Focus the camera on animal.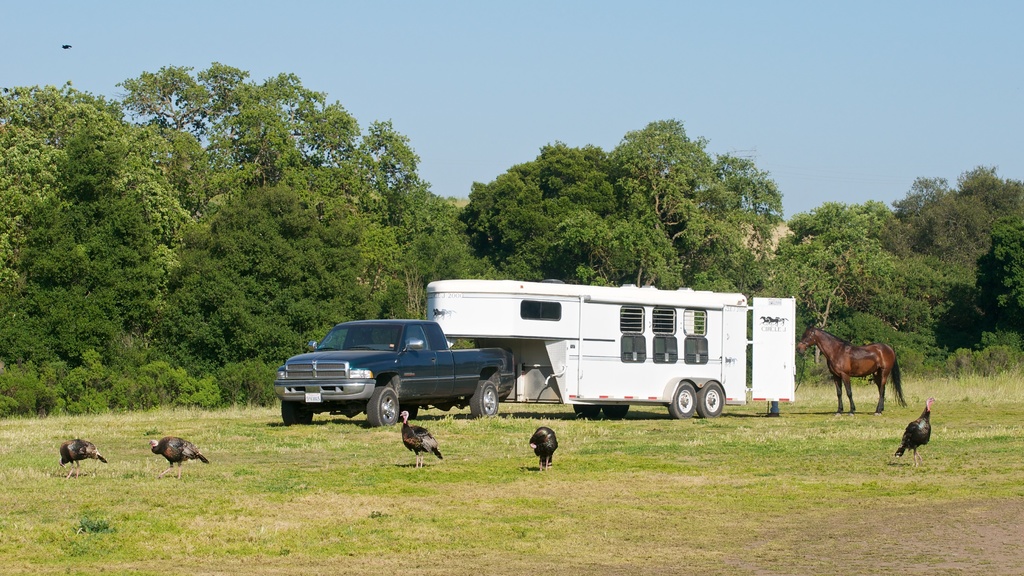
Focus region: rect(791, 318, 906, 416).
